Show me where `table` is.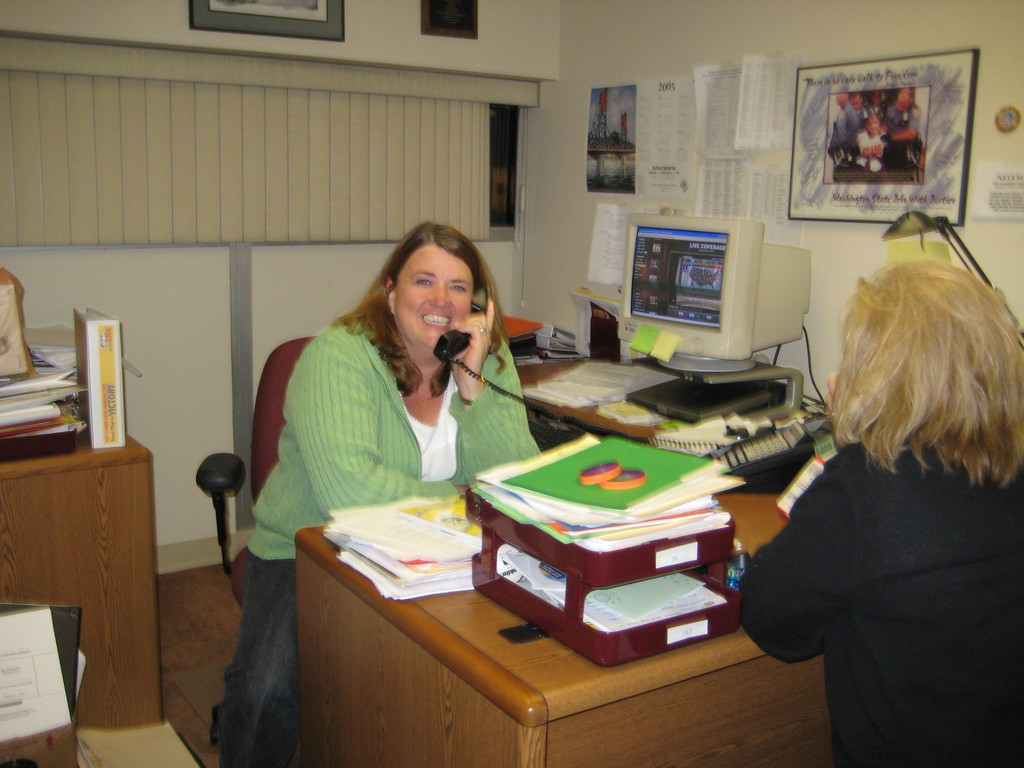
`table` is at x1=1, y1=434, x2=163, y2=730.
